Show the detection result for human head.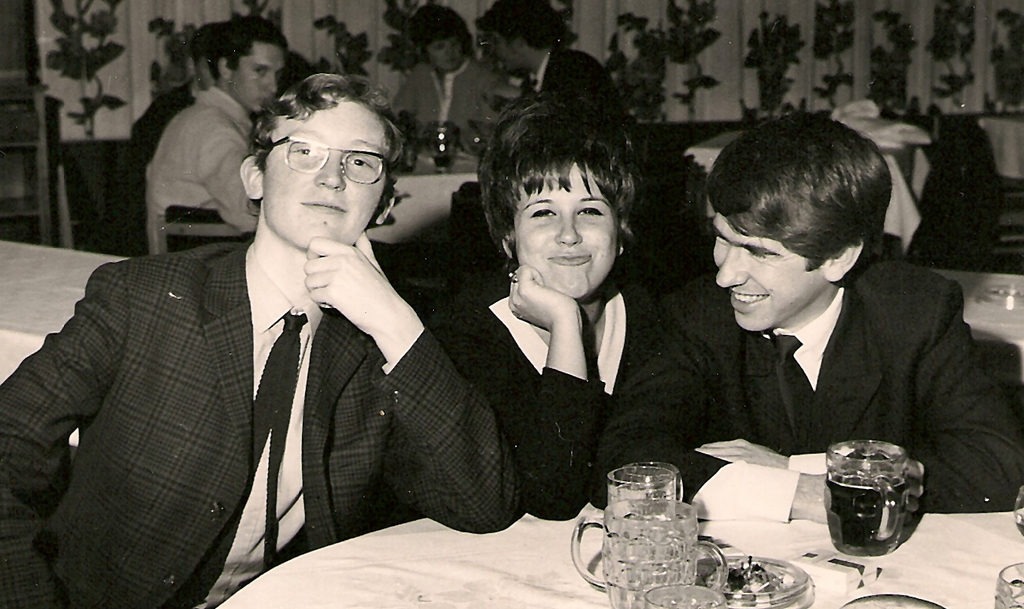
[left=413, top=4, right=471, bottom=80].
